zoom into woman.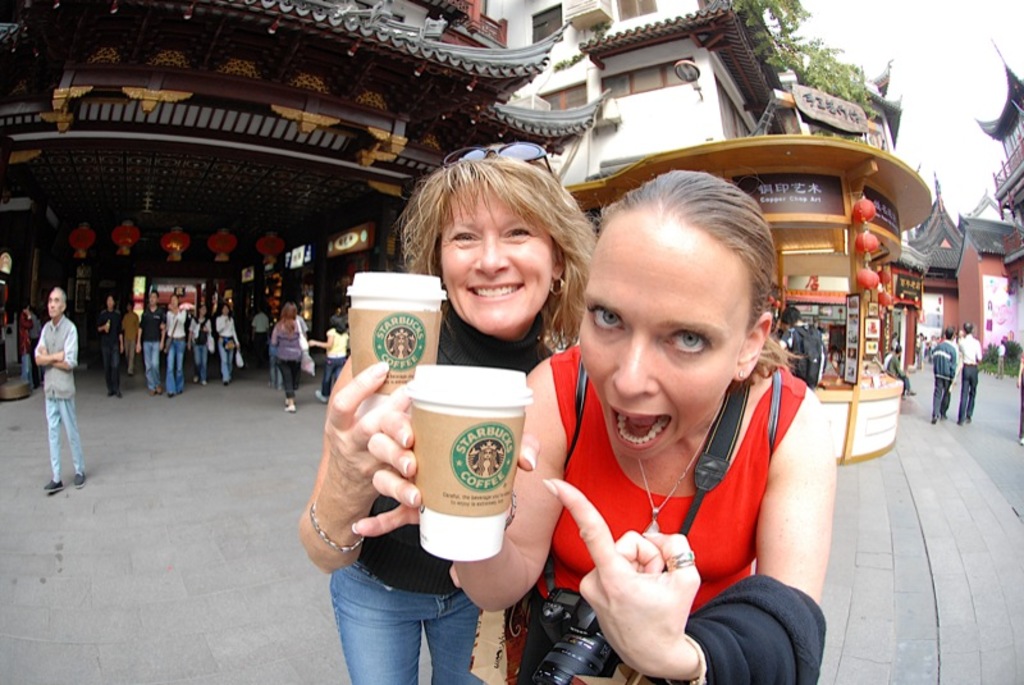
Zoom target: (x1=307, y1=315, x2=347, y2=401).
